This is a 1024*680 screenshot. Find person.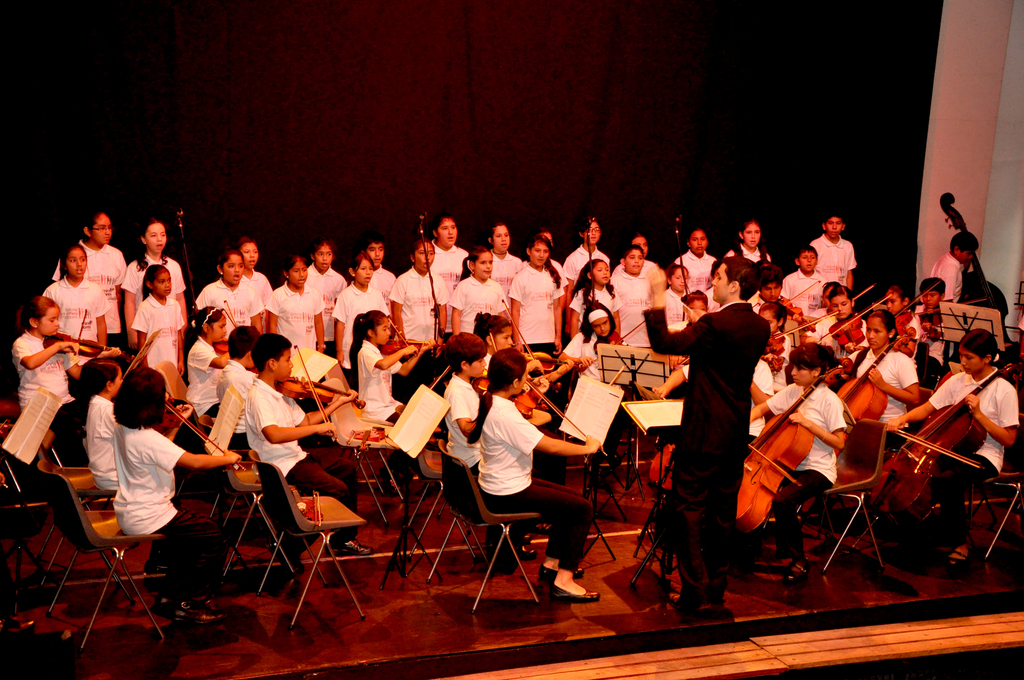
Bounding box: <bbox>243, 330, 374, 553</bbox>.
